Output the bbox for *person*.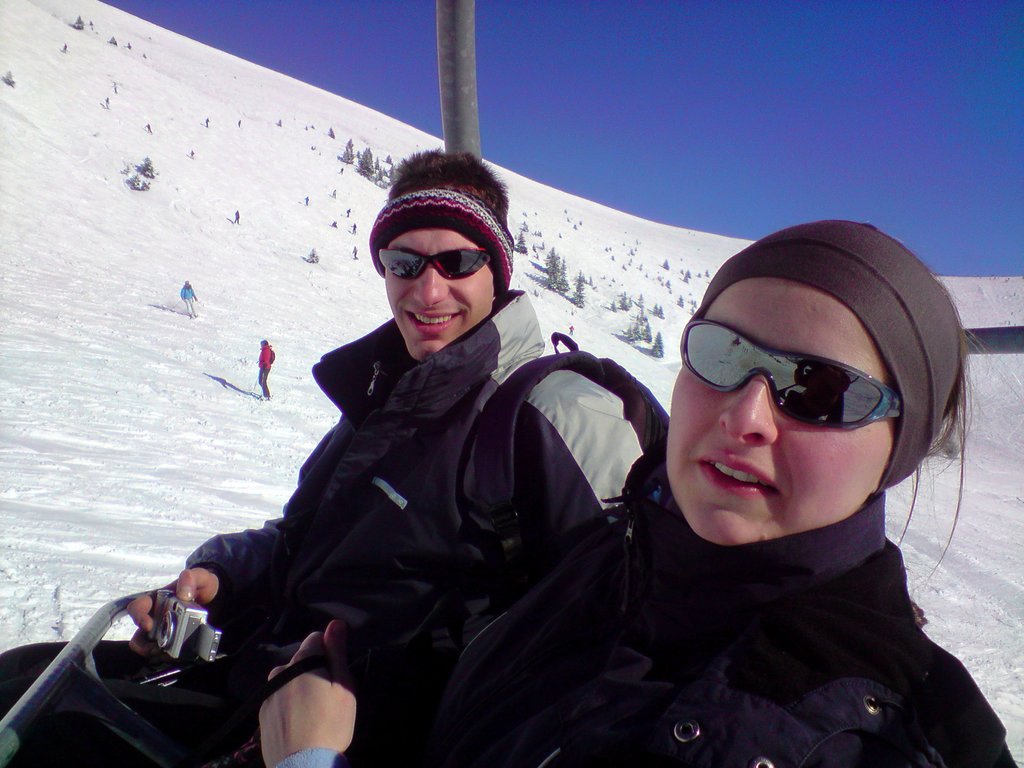
locate(179, 275, 202, 319).
